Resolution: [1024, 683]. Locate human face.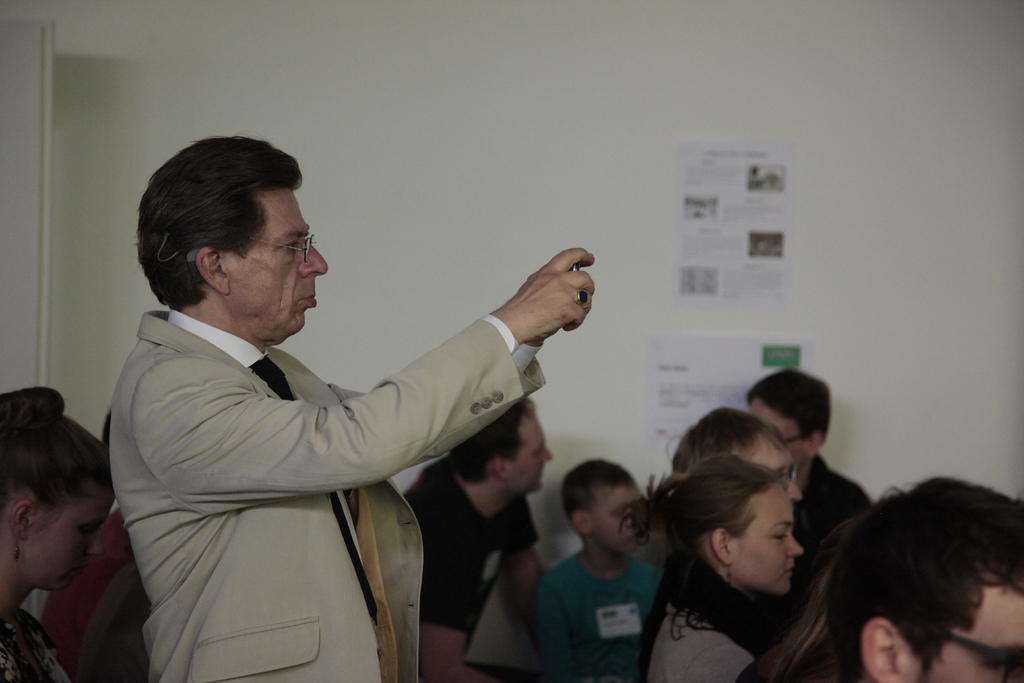
(left=596, top=493, right=641, bottom=548).
